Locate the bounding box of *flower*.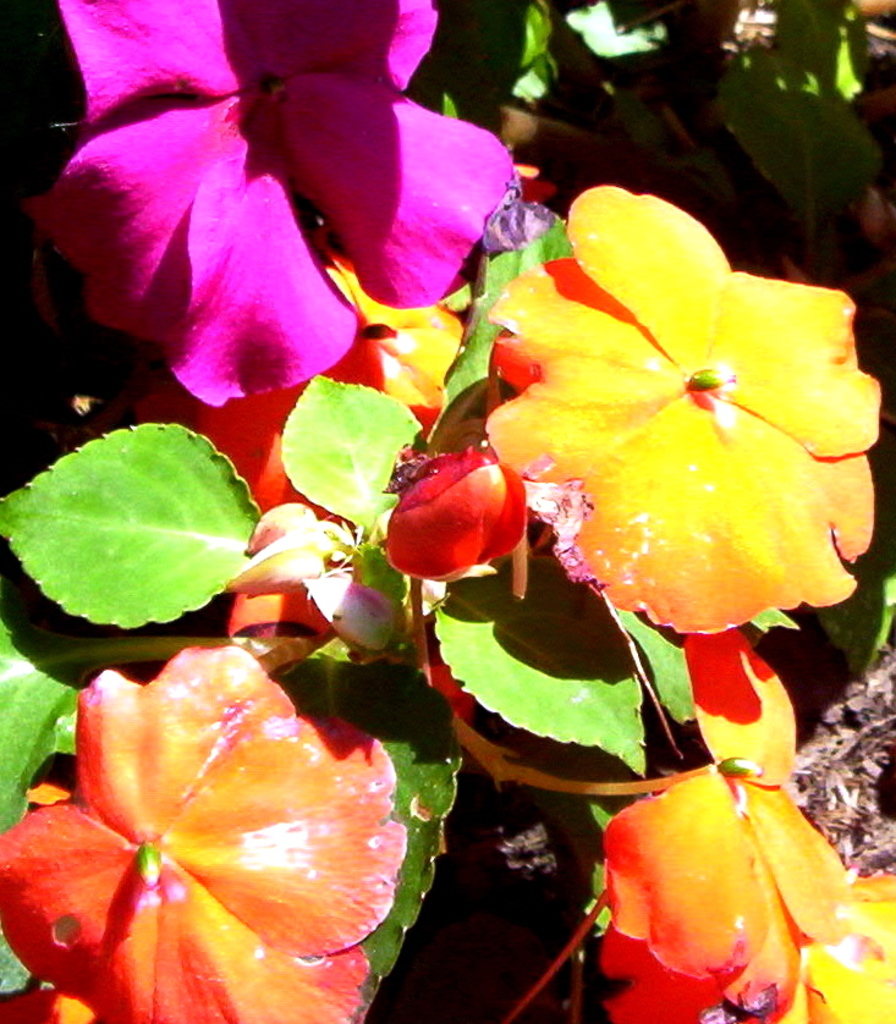
Bounding box: 180,257,516,639.
